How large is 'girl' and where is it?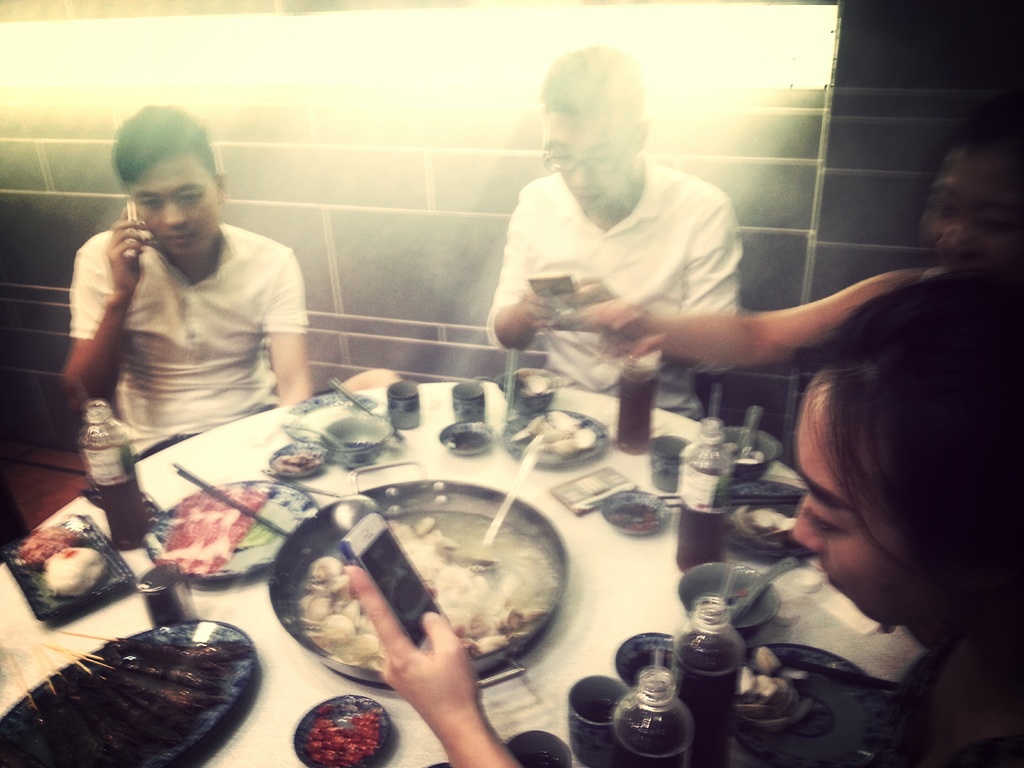
Bounding box: detection(345, 273, 1023, 767).
